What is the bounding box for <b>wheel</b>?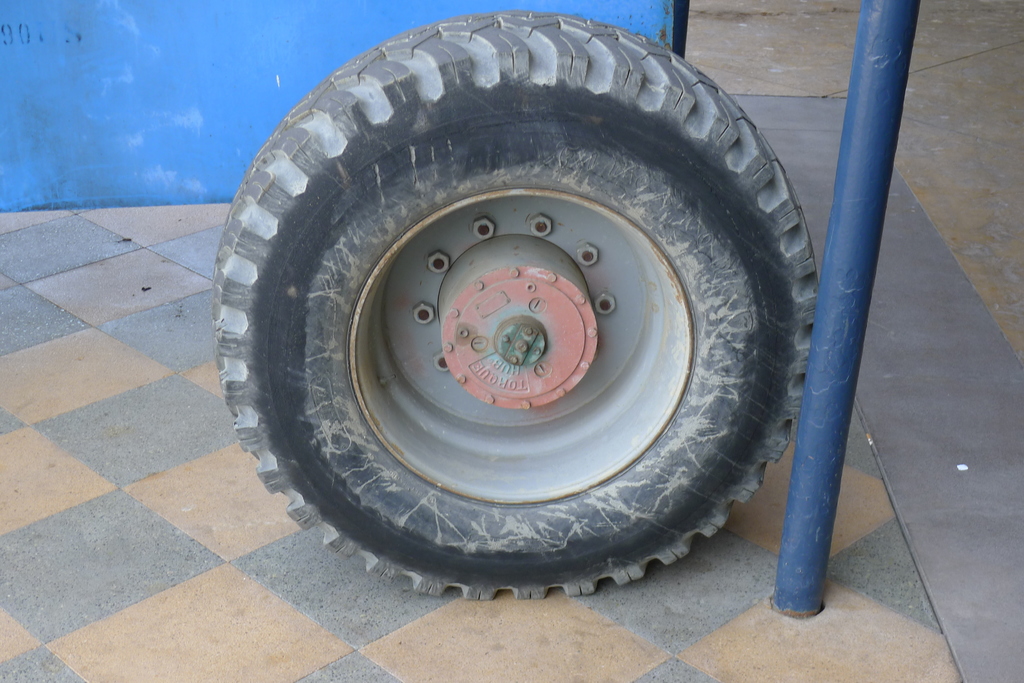
bbox(220, 8, 818, 599).
